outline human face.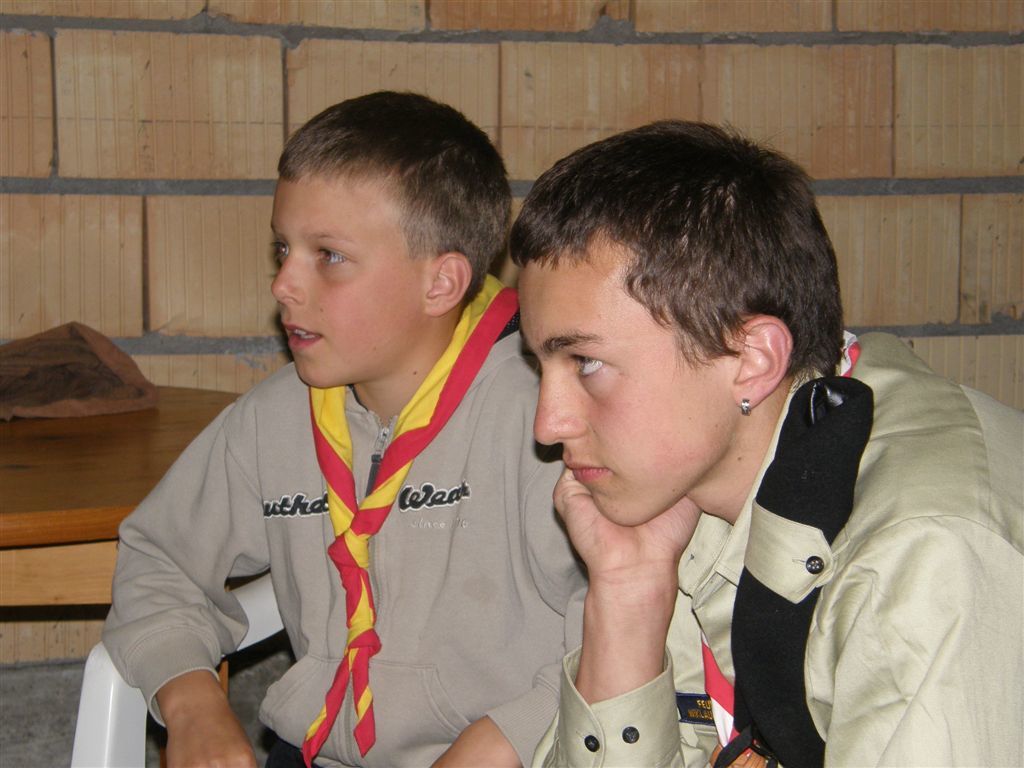
Outline: left=518, top=237, right=731, bottom=528.
